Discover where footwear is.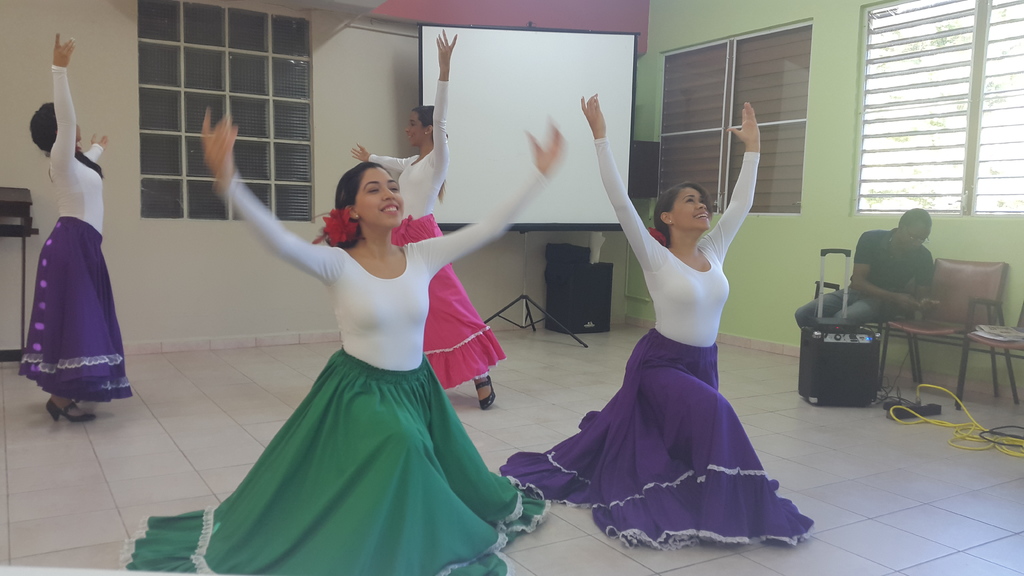
Discovered at pyautogui.locateOnScreen(482, 378, 492, 407).
